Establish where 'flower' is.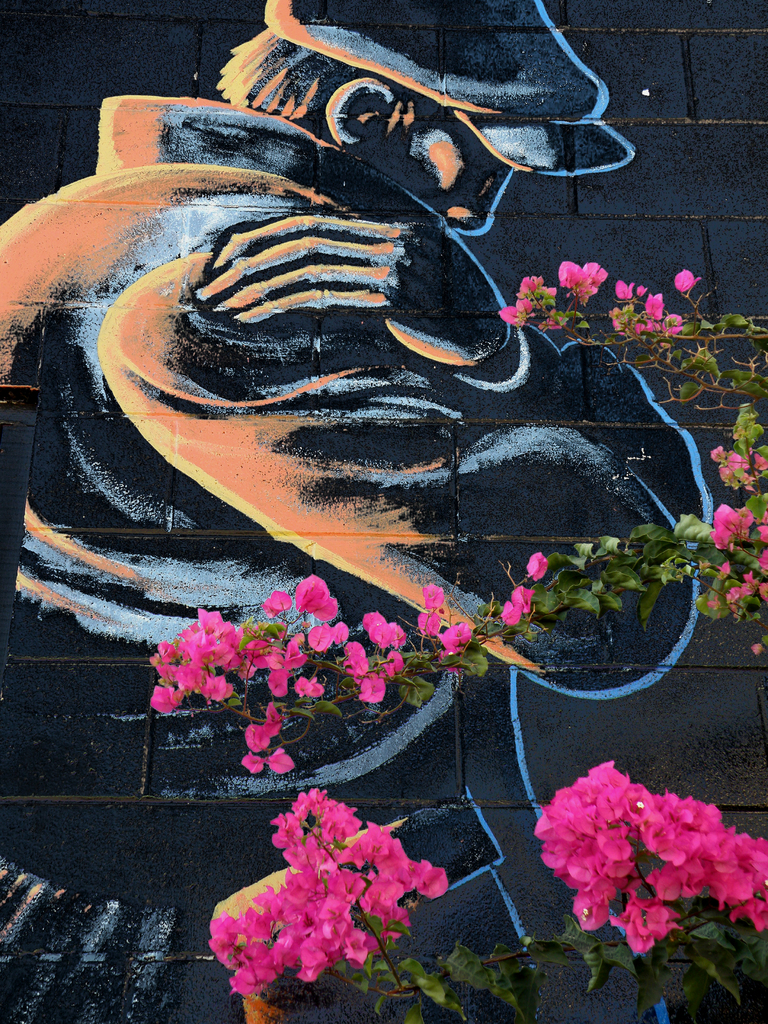
Established at select_region(428, 588, 438, 603).
